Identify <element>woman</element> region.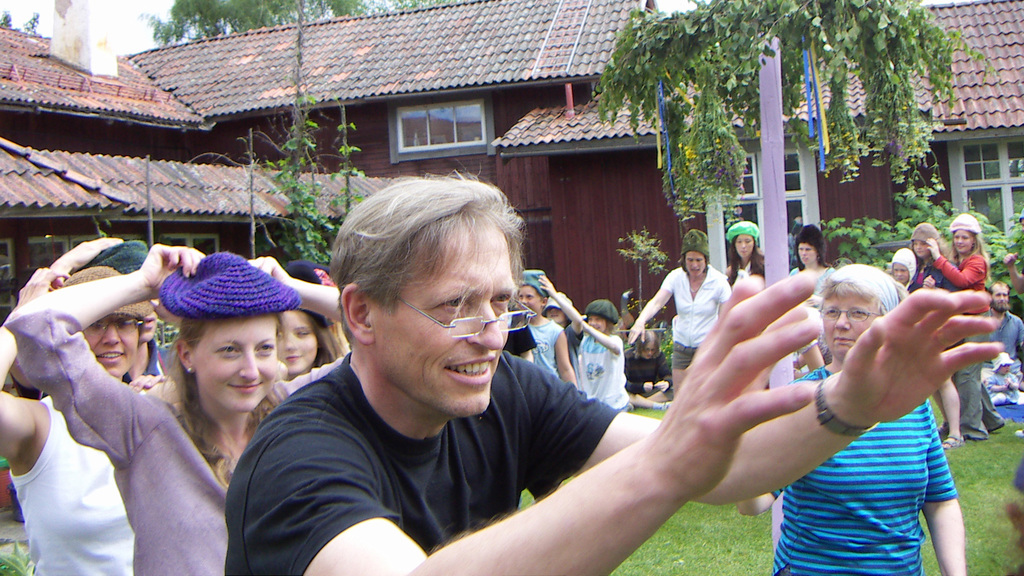
Region: box=[621, 228, 740, 432].
